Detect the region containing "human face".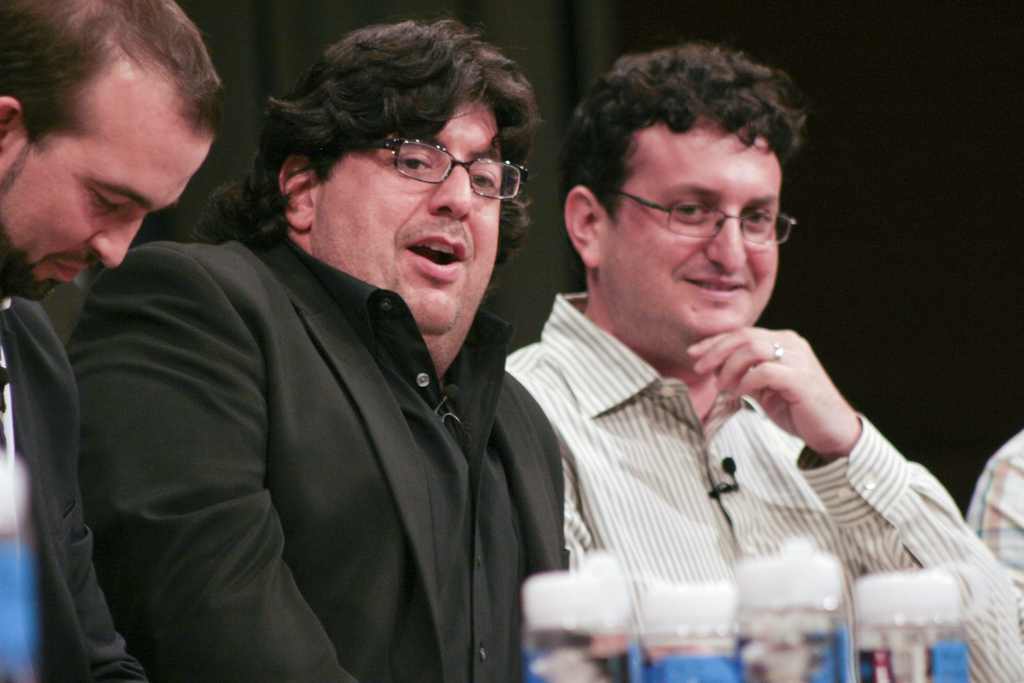
(left=605, top=119, right=785, bottom=338).
